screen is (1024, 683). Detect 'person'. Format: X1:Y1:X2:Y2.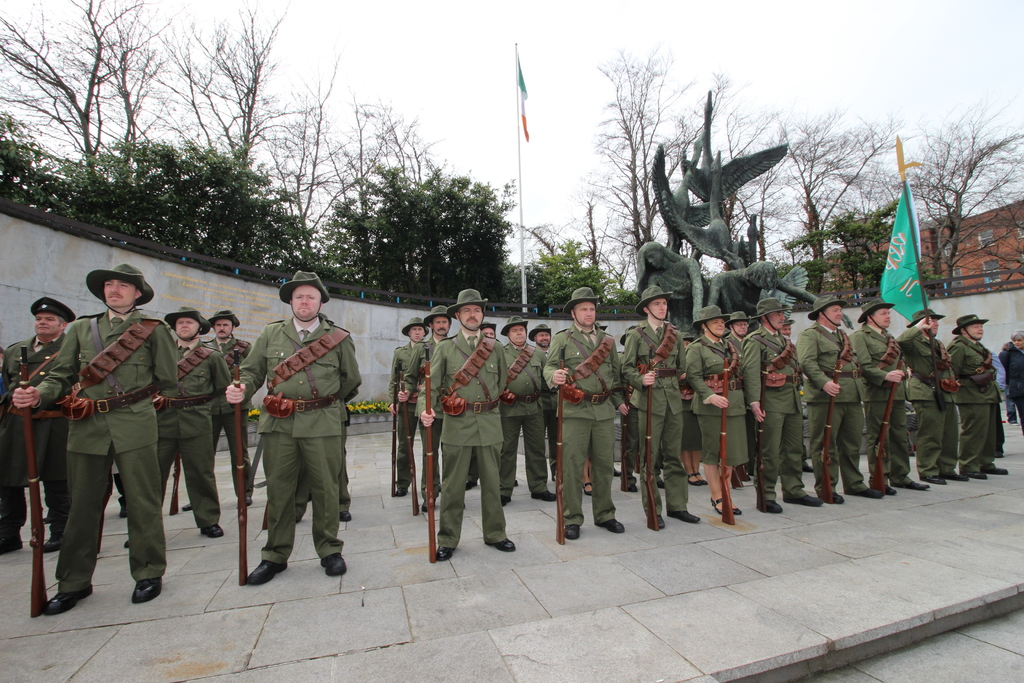
848:299:929:493.
